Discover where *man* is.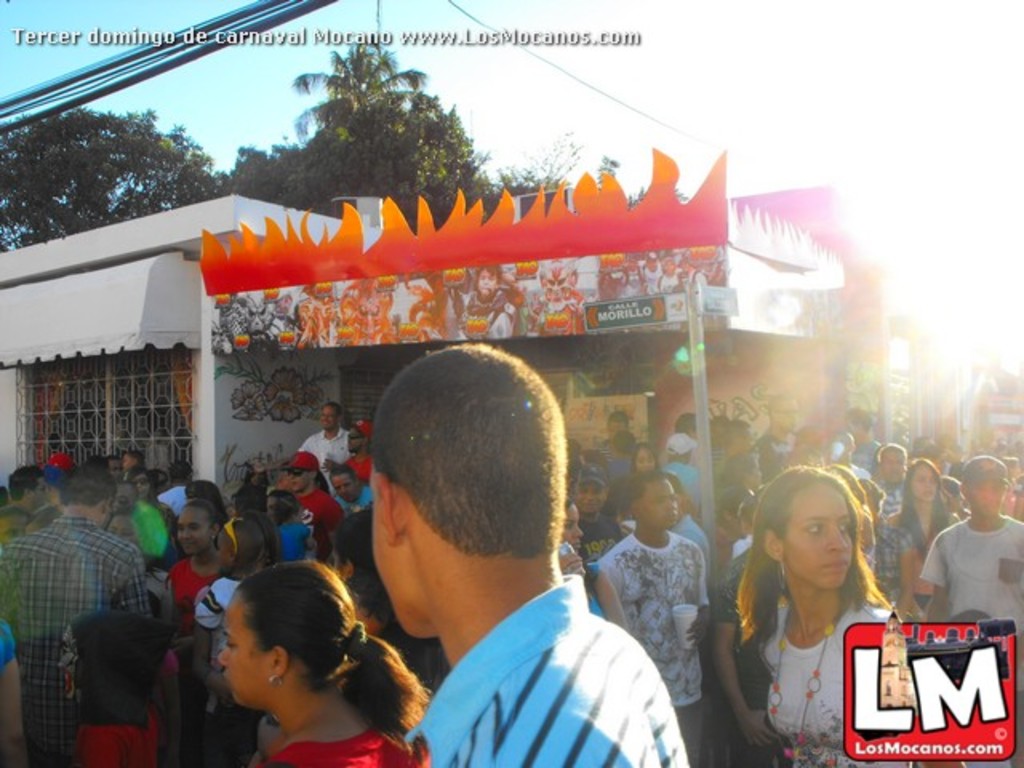
Discovered at <region>603, 427, 637, 483</region>.
